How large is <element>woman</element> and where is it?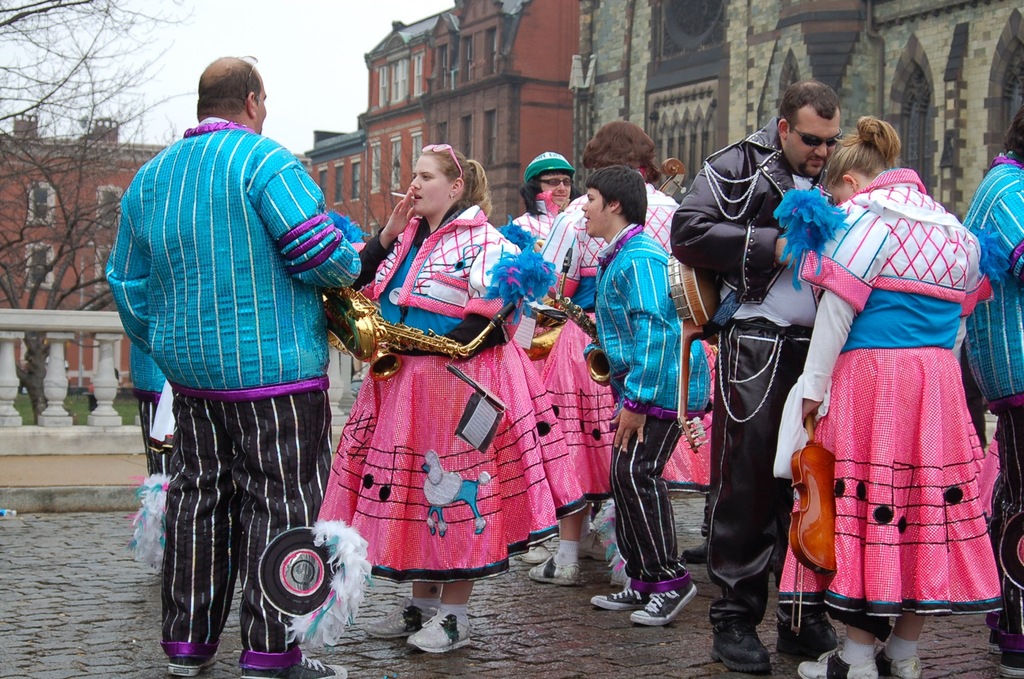
Bounding box: x1=534, y1=117, x2=729, y2=583.
